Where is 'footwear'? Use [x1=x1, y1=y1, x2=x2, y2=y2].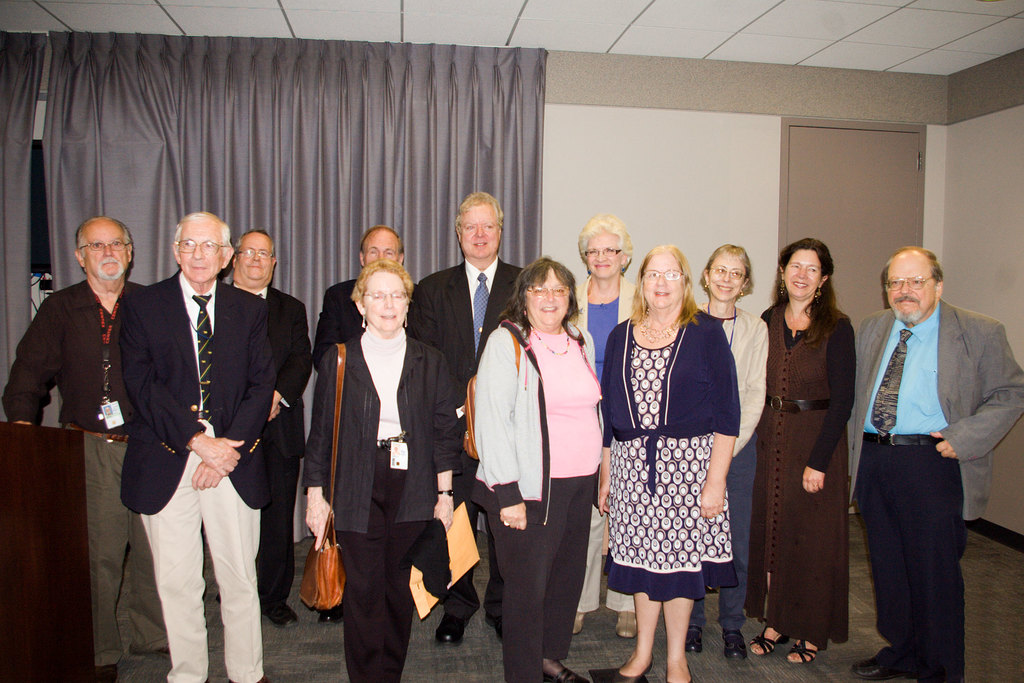
[x1=788, y1=633, x2=827, y2=664].
